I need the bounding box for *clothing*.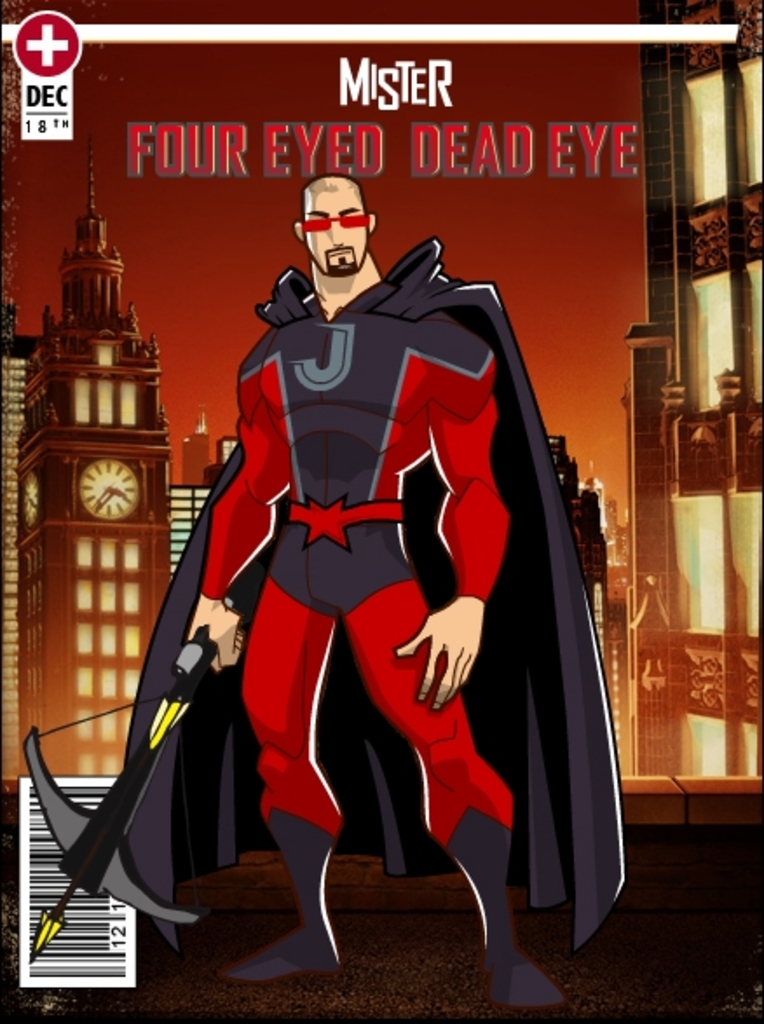
Here it is: [147,265,563,956].
